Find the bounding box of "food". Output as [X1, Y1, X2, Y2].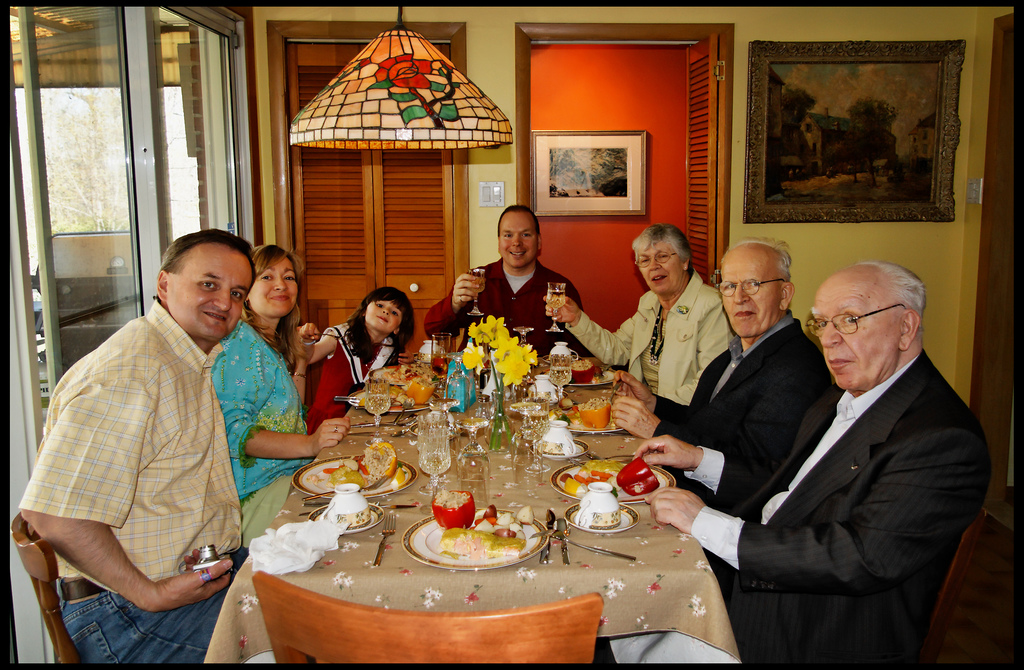
[572, 359, 602, 386].
